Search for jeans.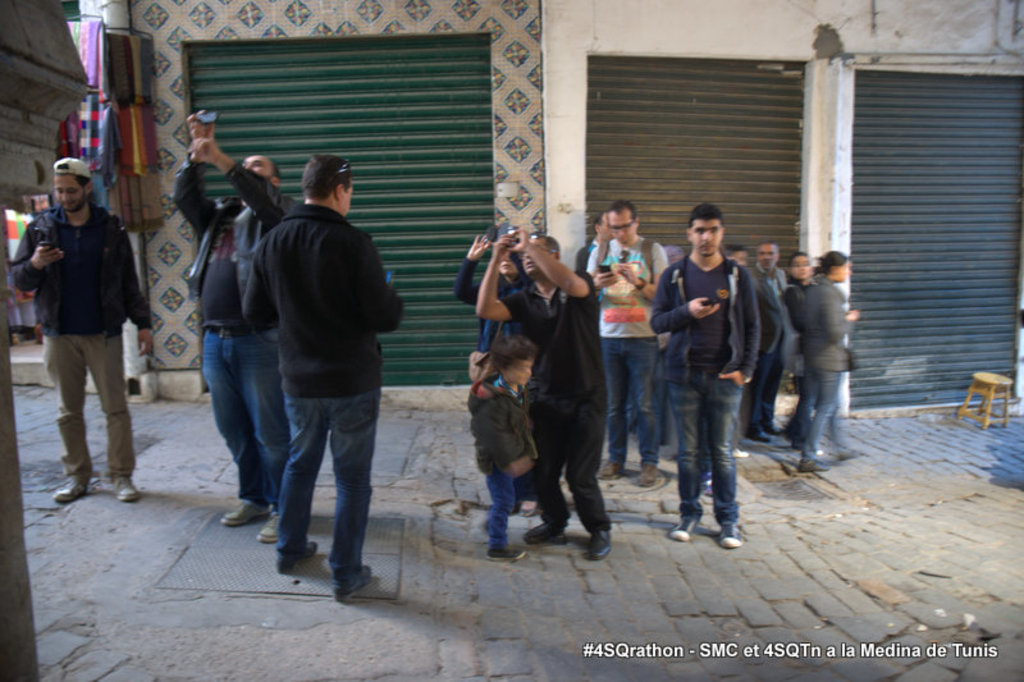
Found at (792, 352, 851, 464).
